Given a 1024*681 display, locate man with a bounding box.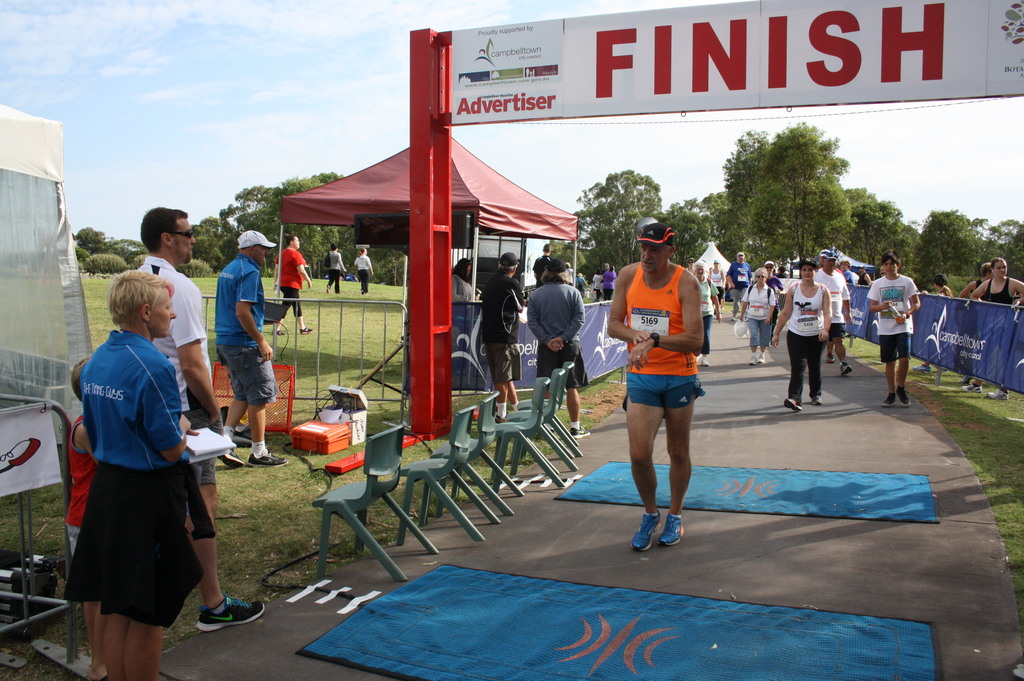
Located: pyautogui.locateOnScreen(730, 252, 752, 323).
